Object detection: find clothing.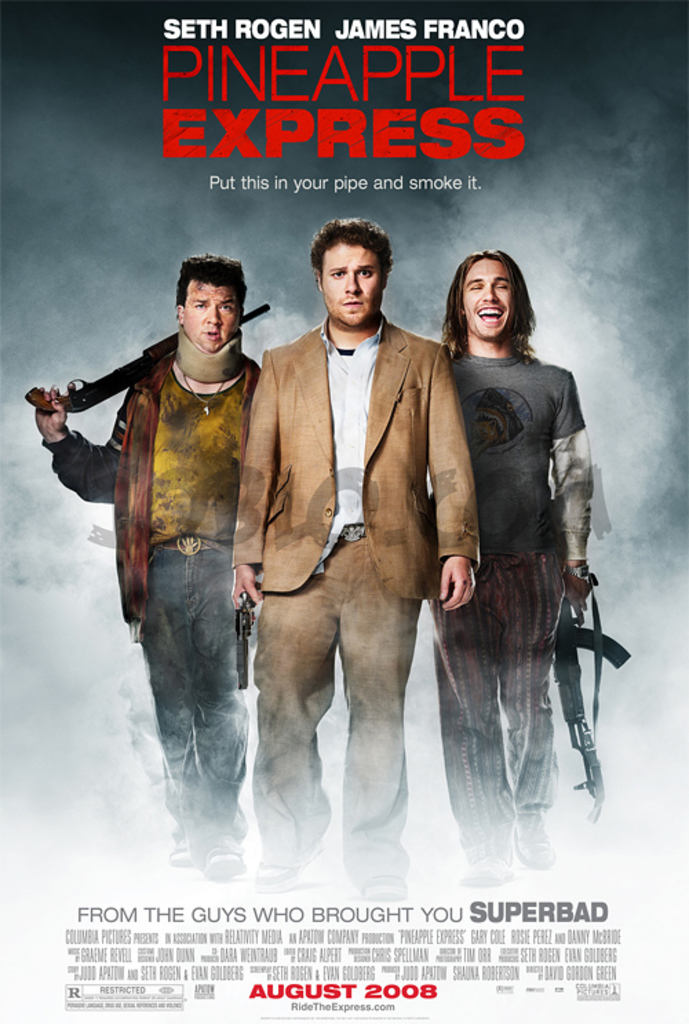
[left=227, top=320, right=478, bottom=883].
